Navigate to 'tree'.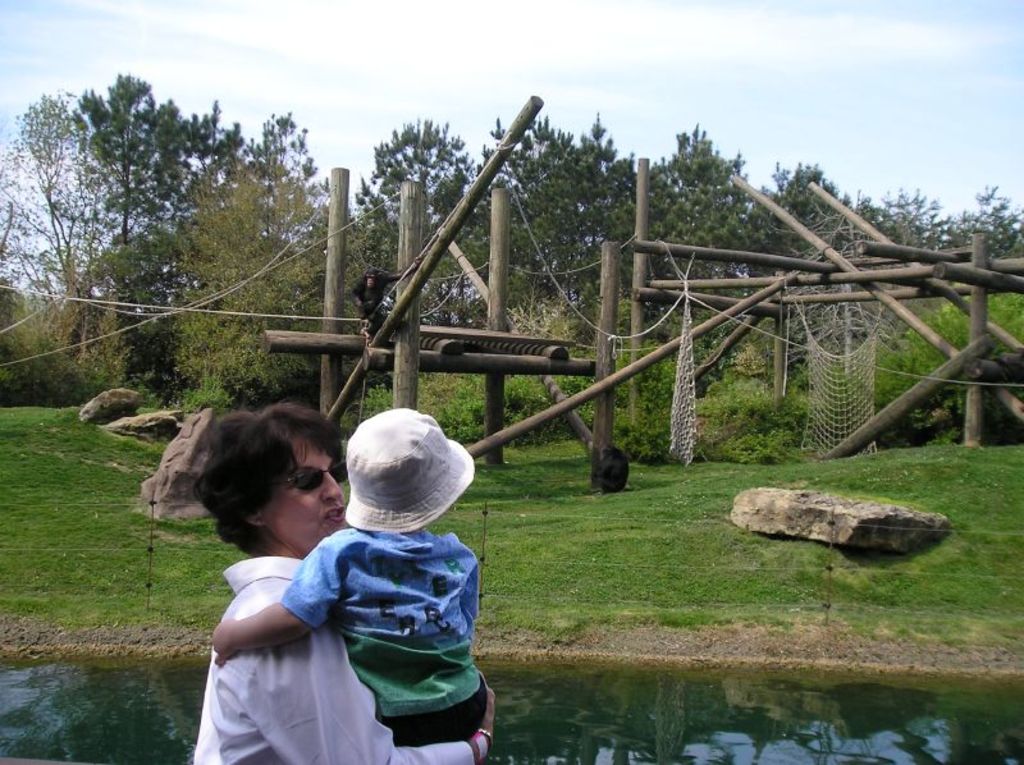
Navigation target: 613,127,756,317.
